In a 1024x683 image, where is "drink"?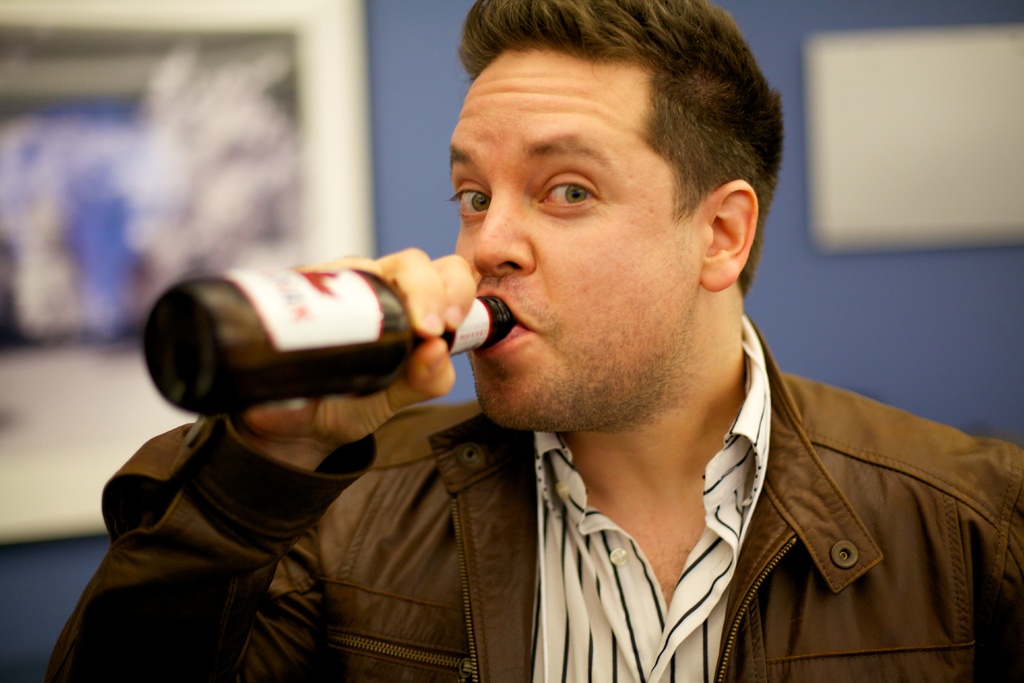
[x1=198, y1=342, x2=413, y2=416].
